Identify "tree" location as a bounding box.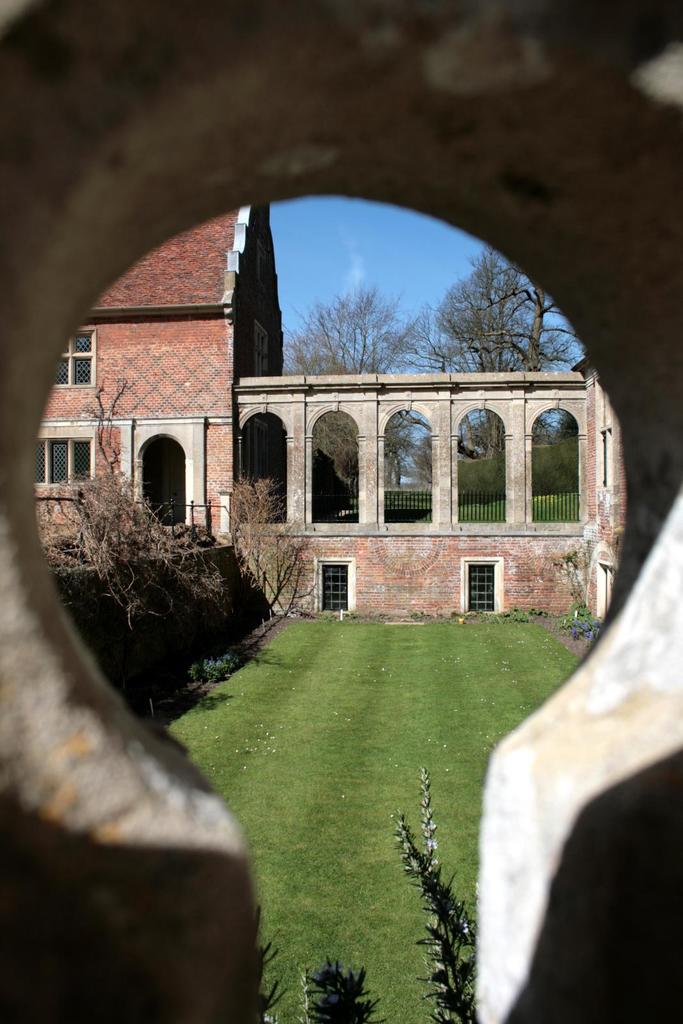
[279, 284, 435, 507].
